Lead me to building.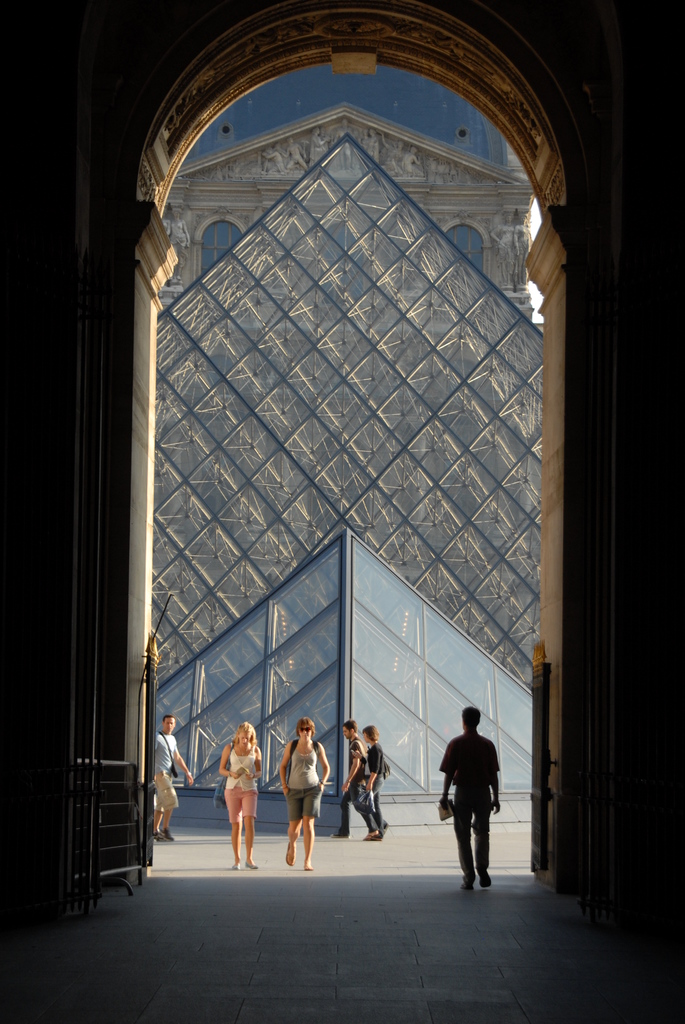
Lead to 0 1 684 1023.
